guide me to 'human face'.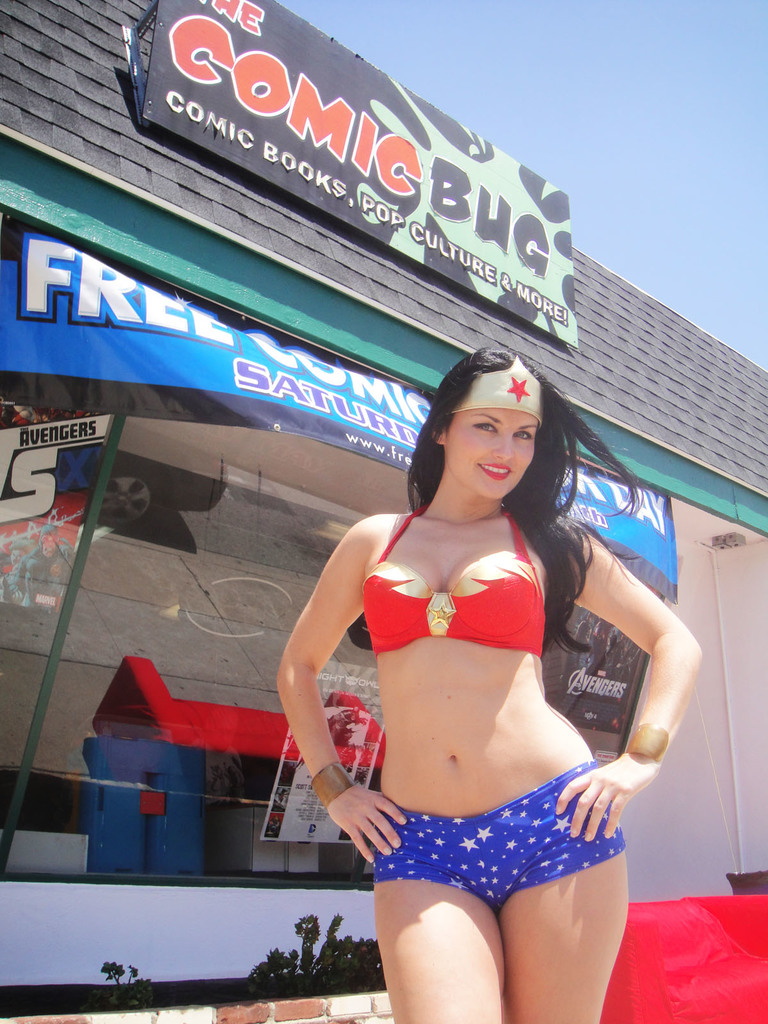
Guidance: <box>447,405,541,491</box>.
